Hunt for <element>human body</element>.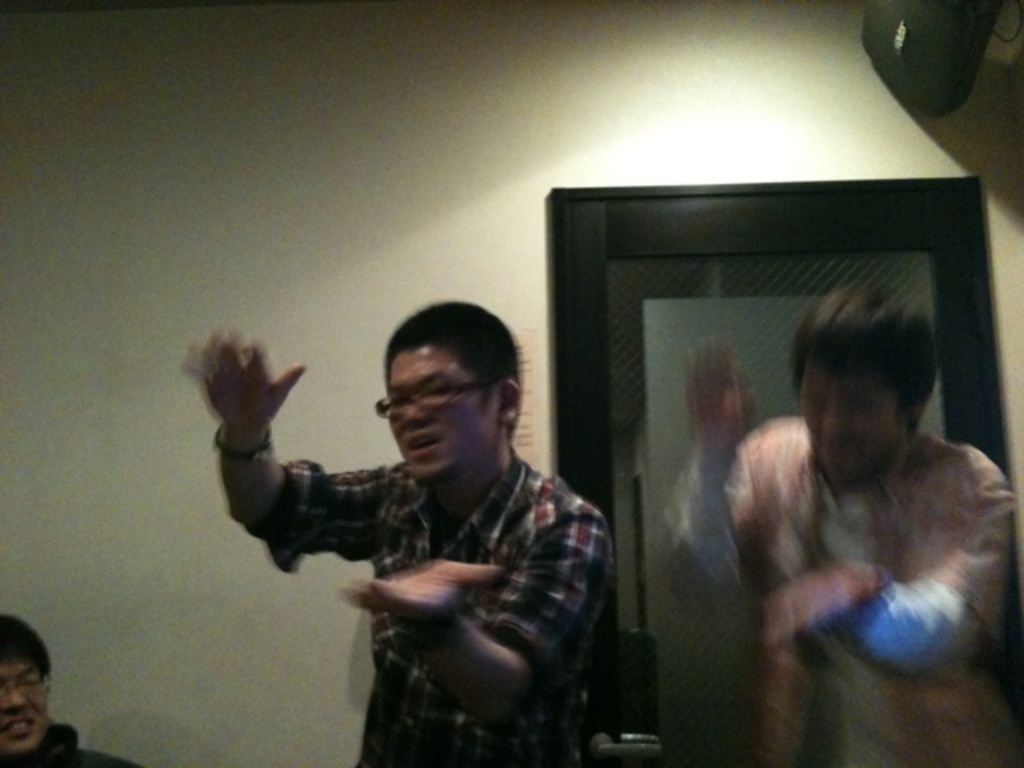
Hunted down at (224,315,610,767).
